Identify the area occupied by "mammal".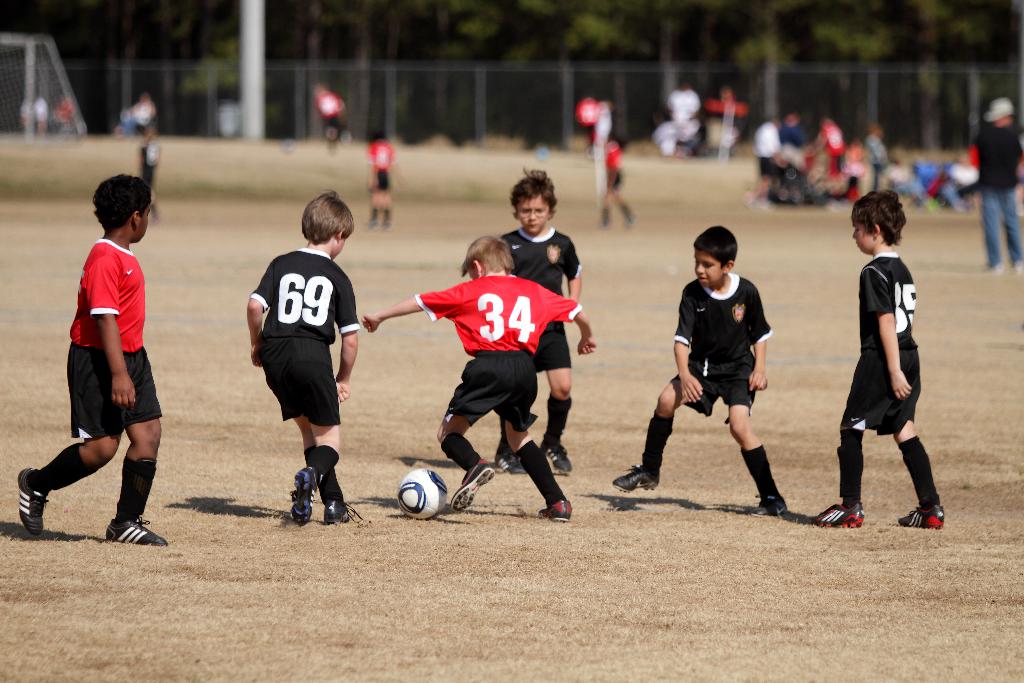
Area: rect(241, 190, 359, 525).
